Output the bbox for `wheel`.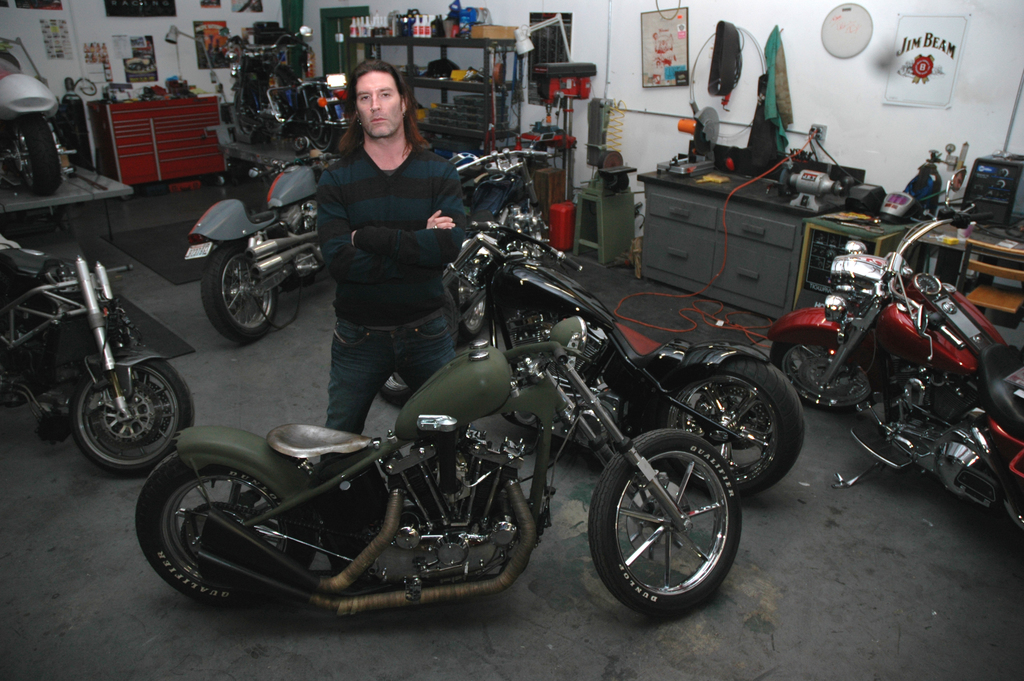
[460,295,489,341].
